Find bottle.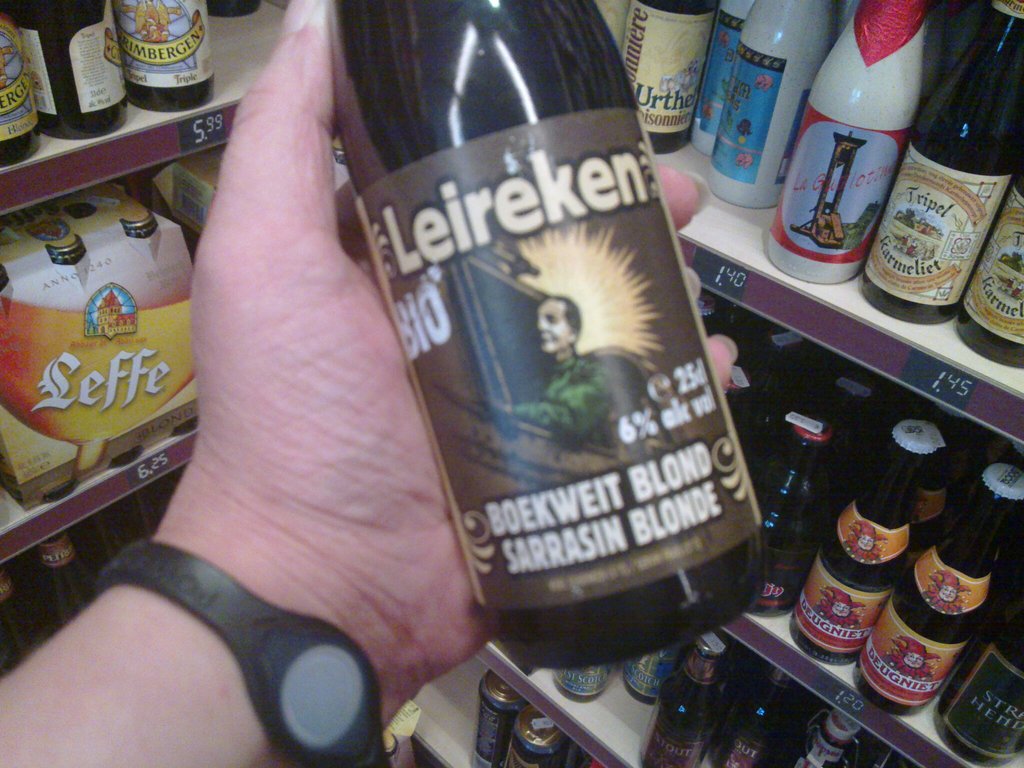
select_region(555, 657, 617, 703).
